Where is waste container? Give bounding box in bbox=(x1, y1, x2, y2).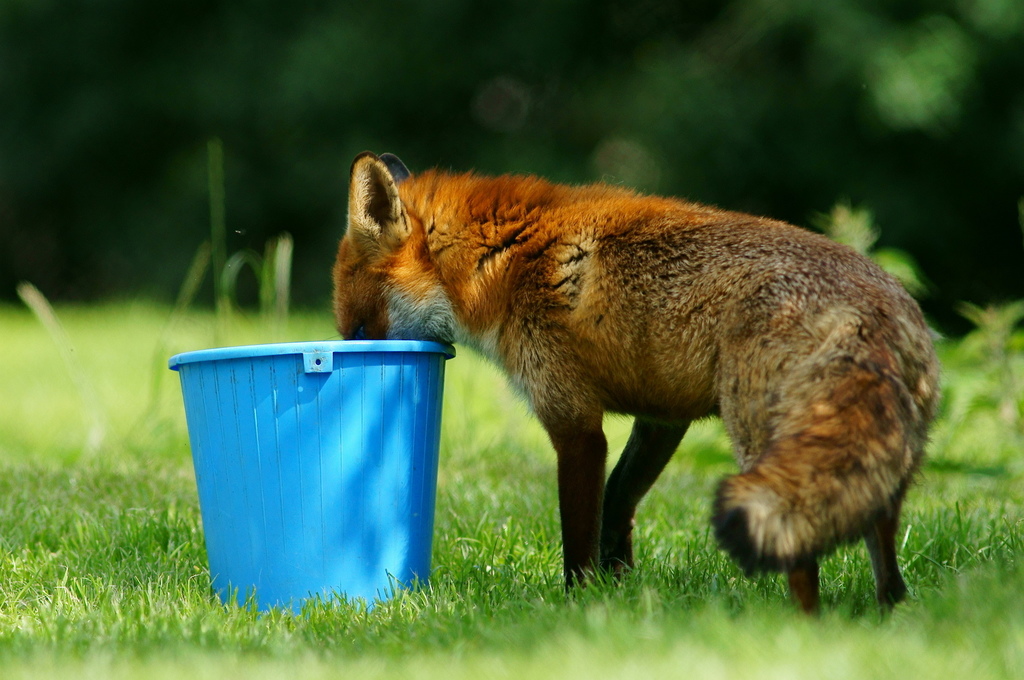
bbox=(163, 365, 456, 627).
